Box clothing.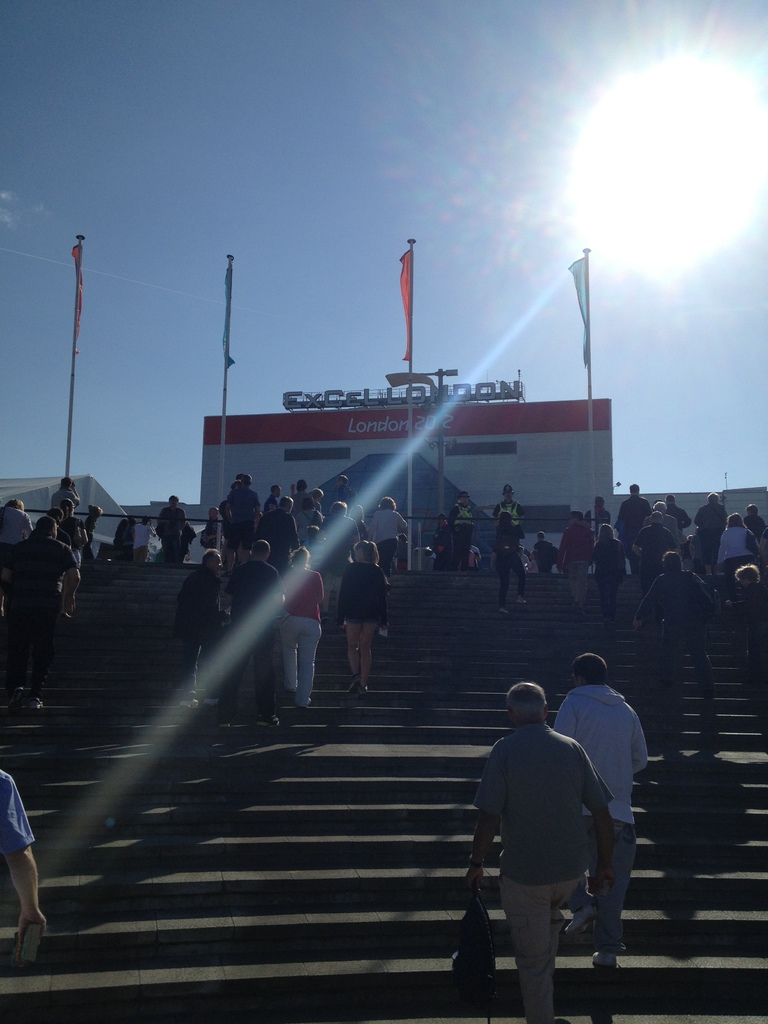
box=[47, 518, 86, 616].
